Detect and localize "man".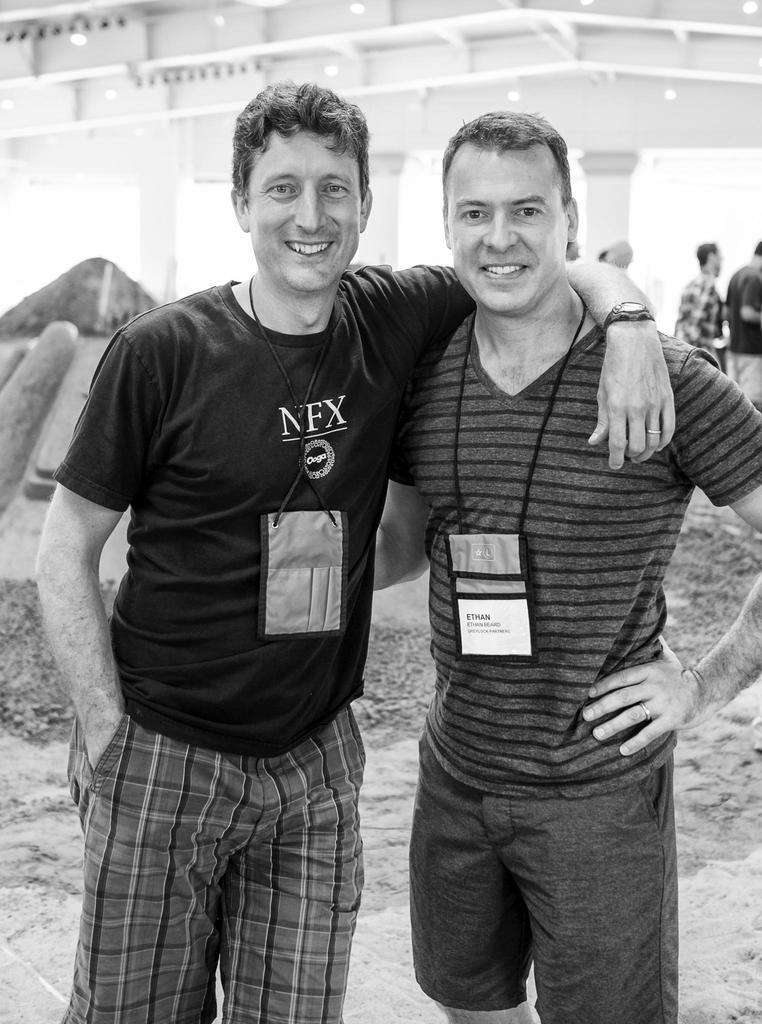
Localized at x1=372, y1=113, x2=761, y2=1023.
